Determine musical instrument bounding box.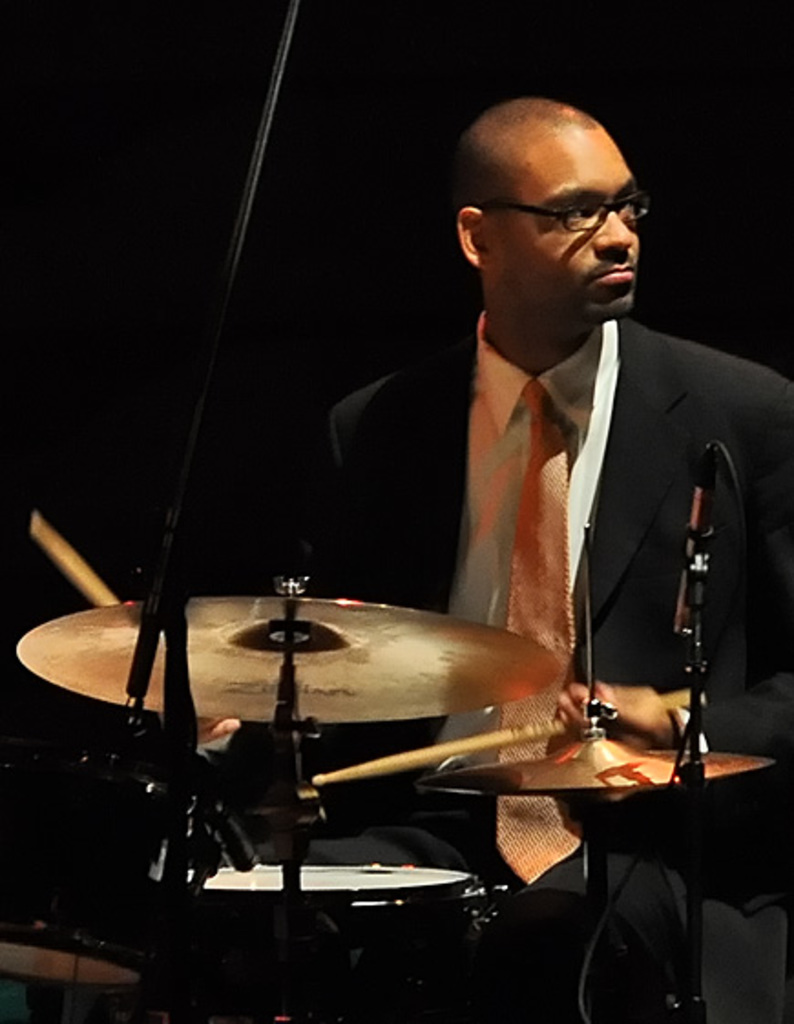
Determined: bbox(131, 852, 500, 1022).
